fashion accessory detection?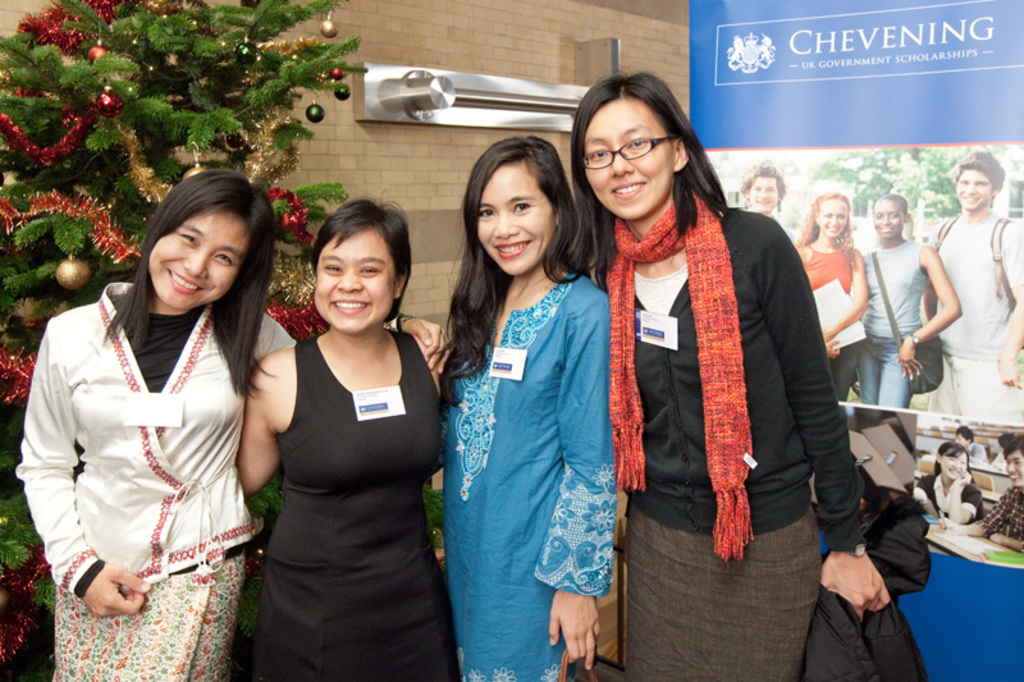
[909, 331, 920, 347]
